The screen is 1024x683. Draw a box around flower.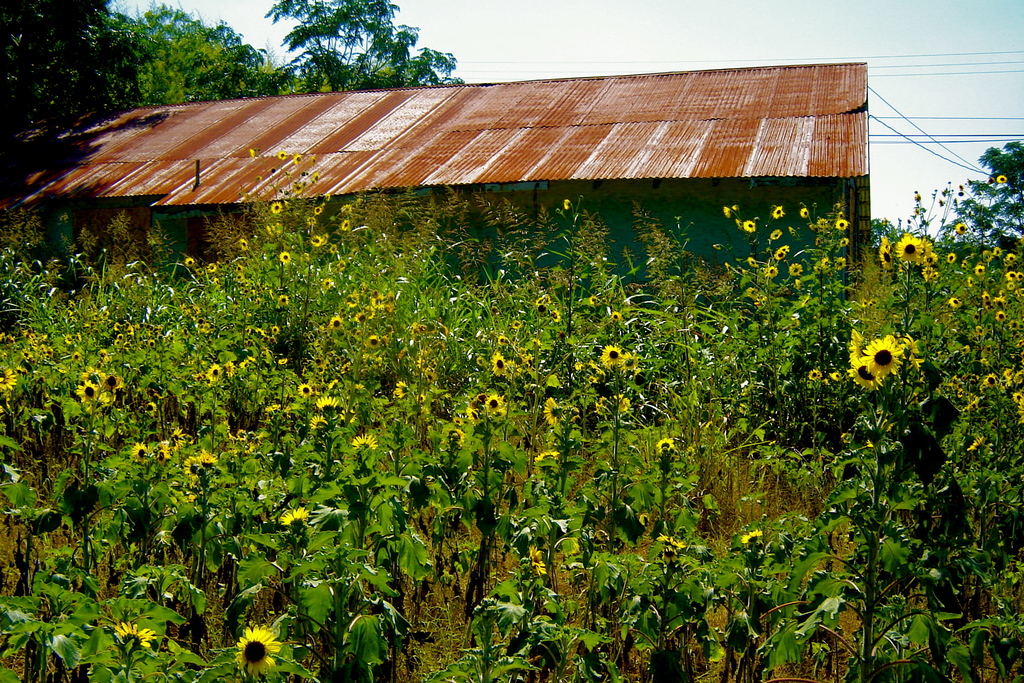
{"x1": 598, "y1": 339, "x2": 627, "y2": 373}.
